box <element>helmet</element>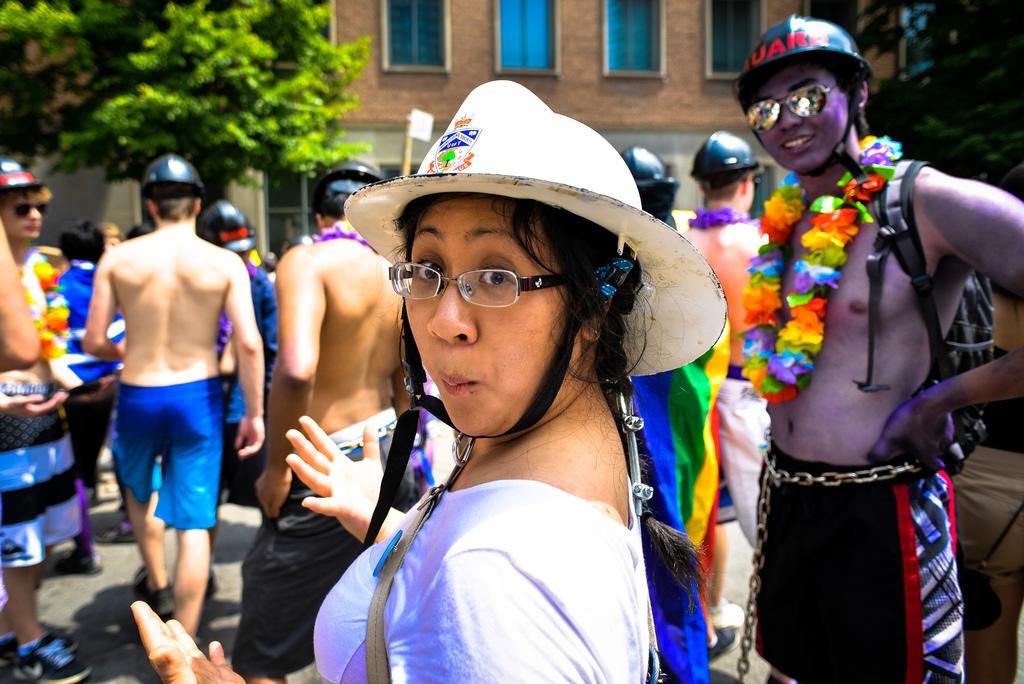
<box>138,150,202,213</box>
